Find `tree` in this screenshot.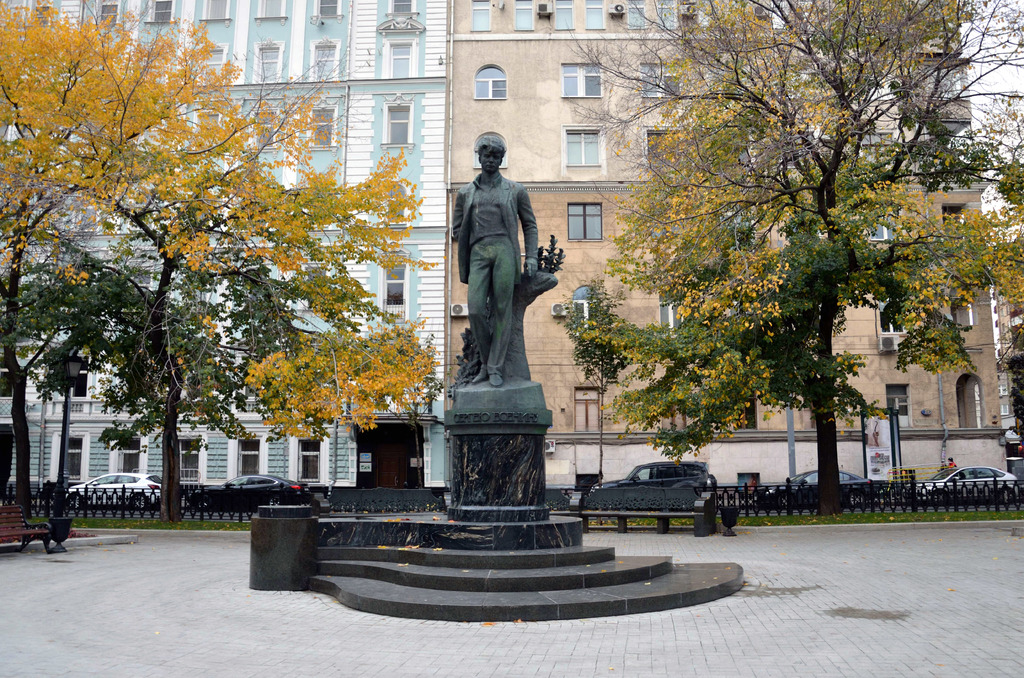
The bounding box for `tree` is x1=597 y1=54 x2=989 y2=515.
